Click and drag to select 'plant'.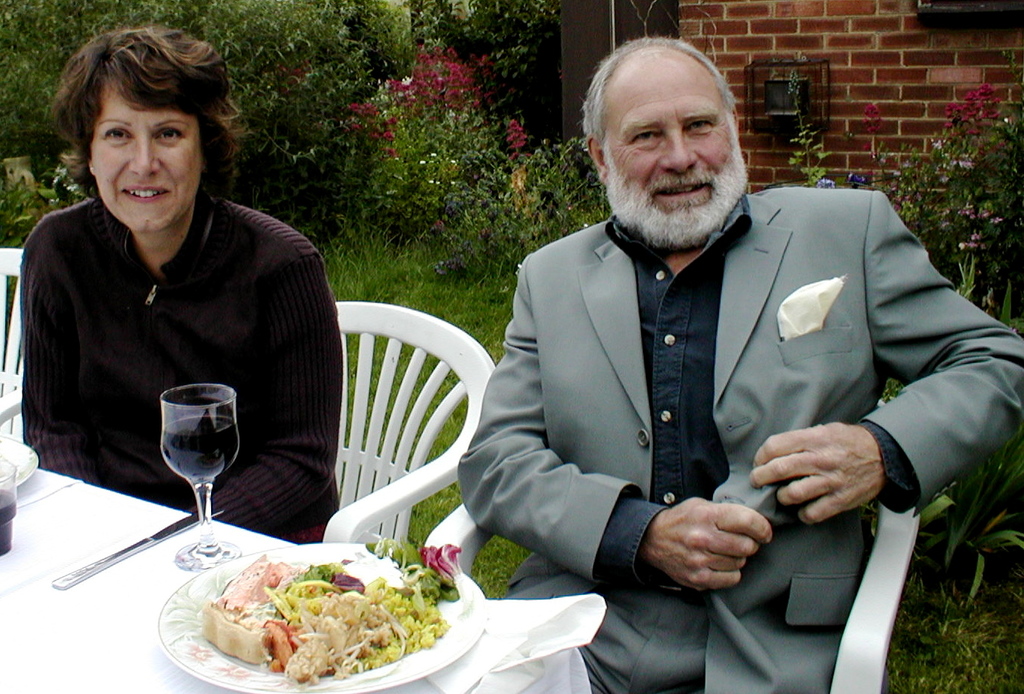
Selection: bbox(415, 0, 560, 132).
